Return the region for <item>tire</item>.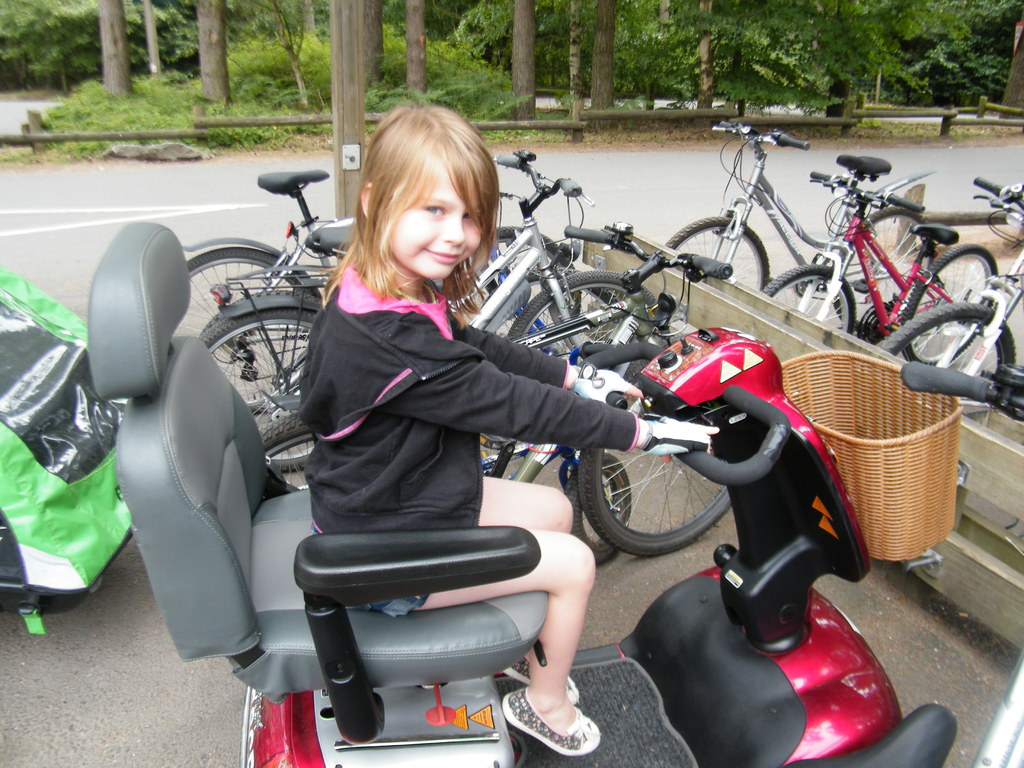
[479, 222, 583, 325].
